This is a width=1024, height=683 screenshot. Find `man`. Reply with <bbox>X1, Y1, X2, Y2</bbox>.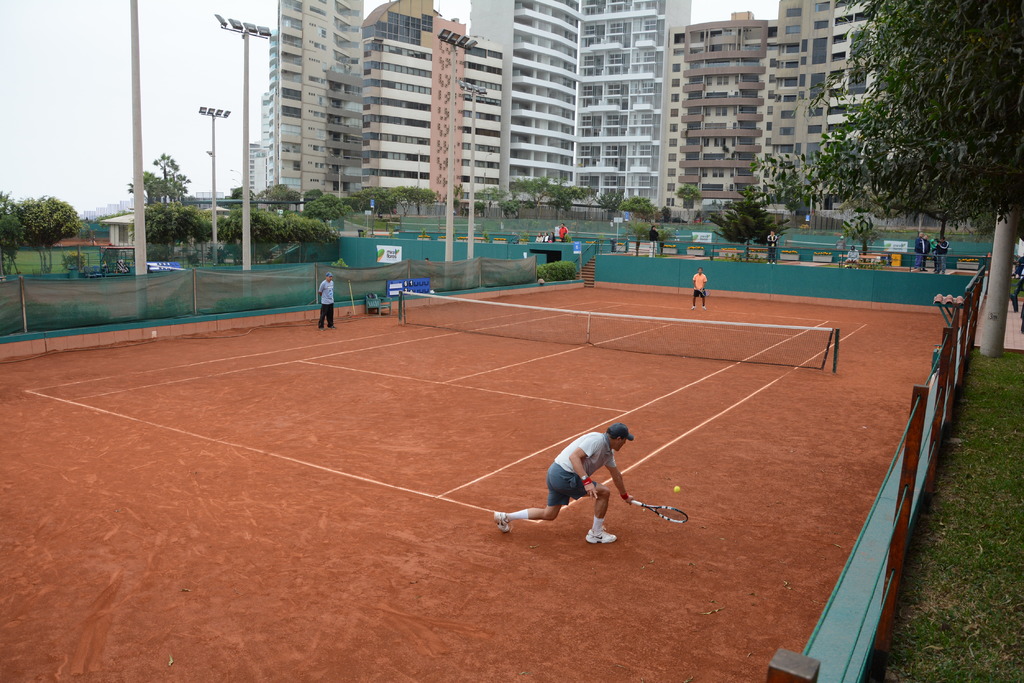
<bbox>490, 406, 644, 550</bbox>.
